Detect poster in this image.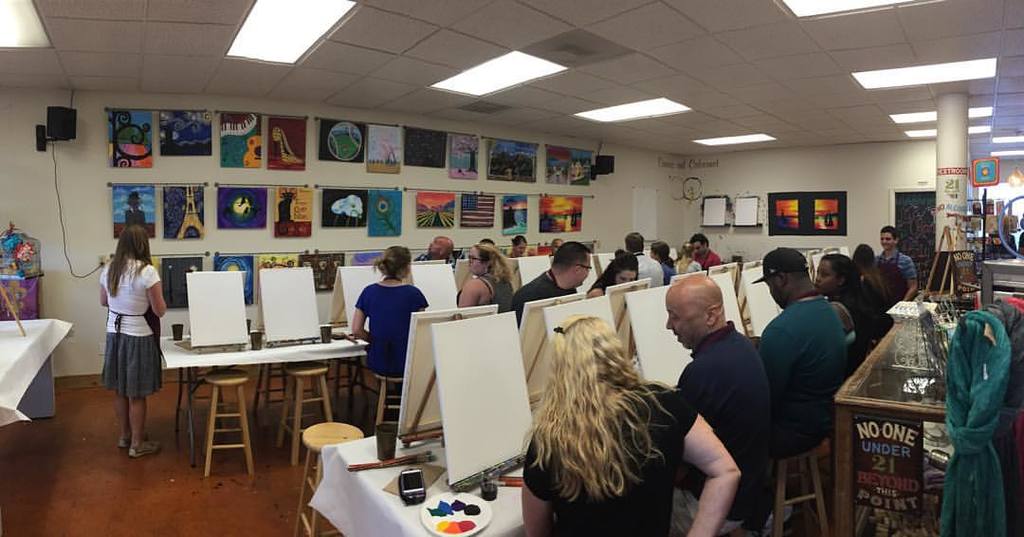
Detection: l=736, t=194, r=759, b=227.
